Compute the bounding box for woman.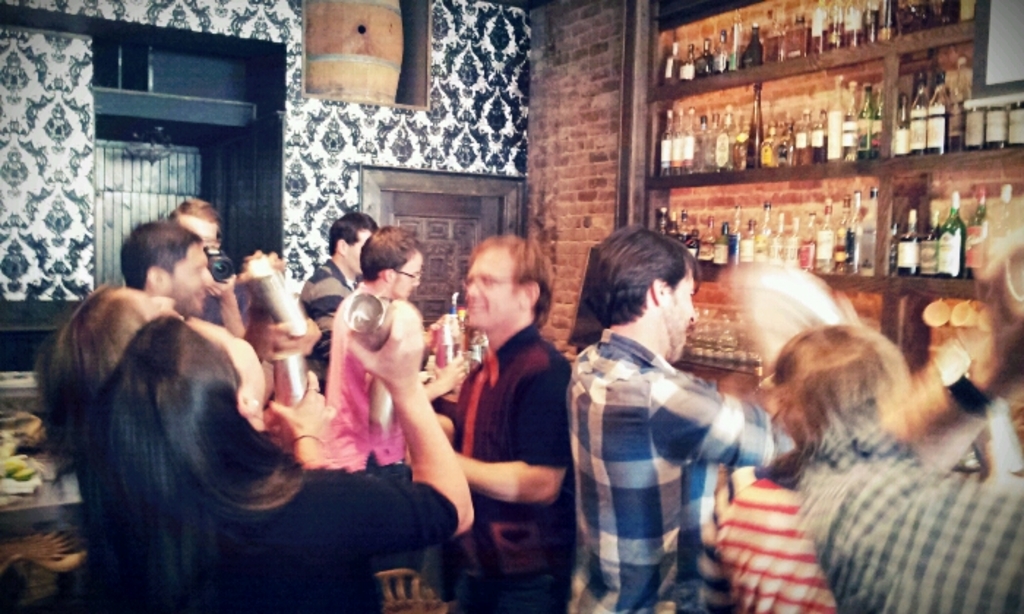
44,281,336,613.
